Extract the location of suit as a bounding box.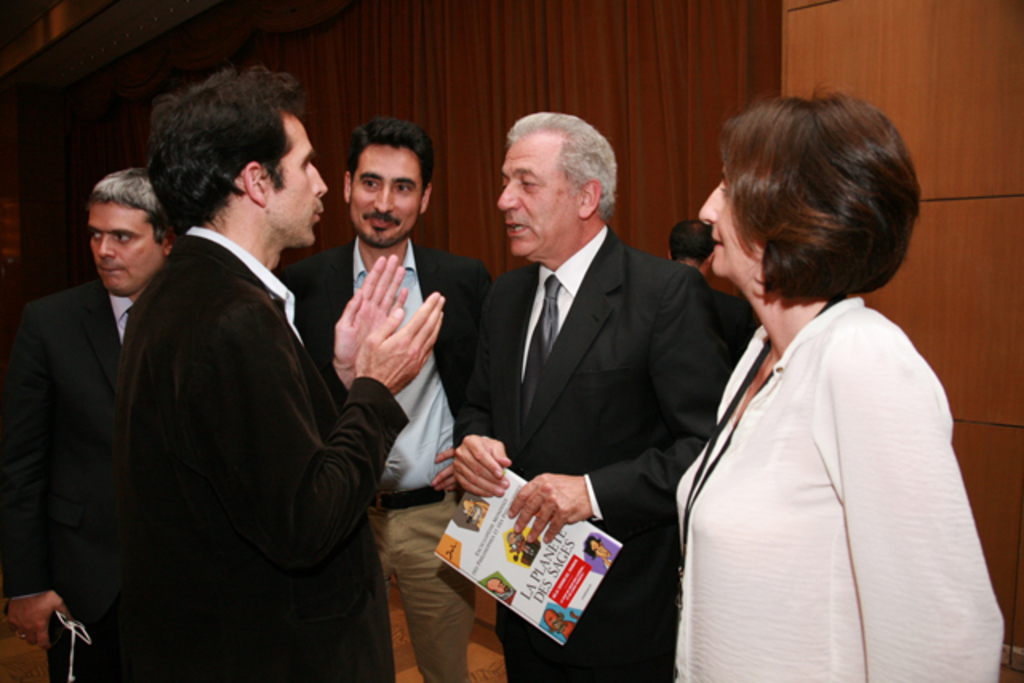
454/226/731/677.
